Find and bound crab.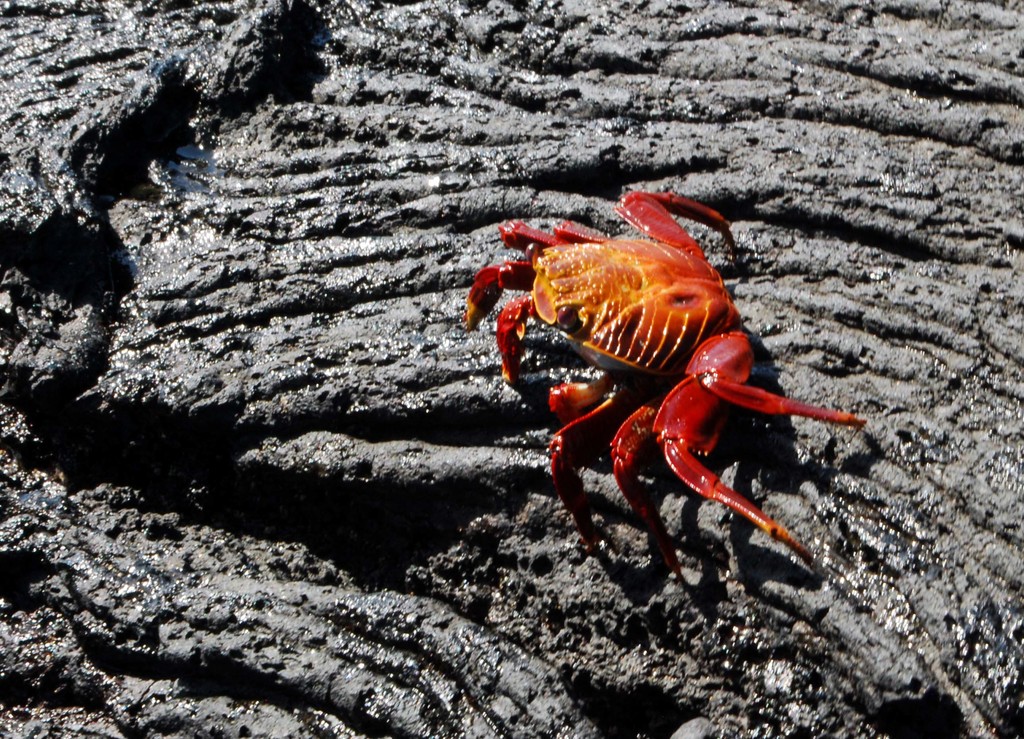
Bound: [461, 188, 869, 582].
